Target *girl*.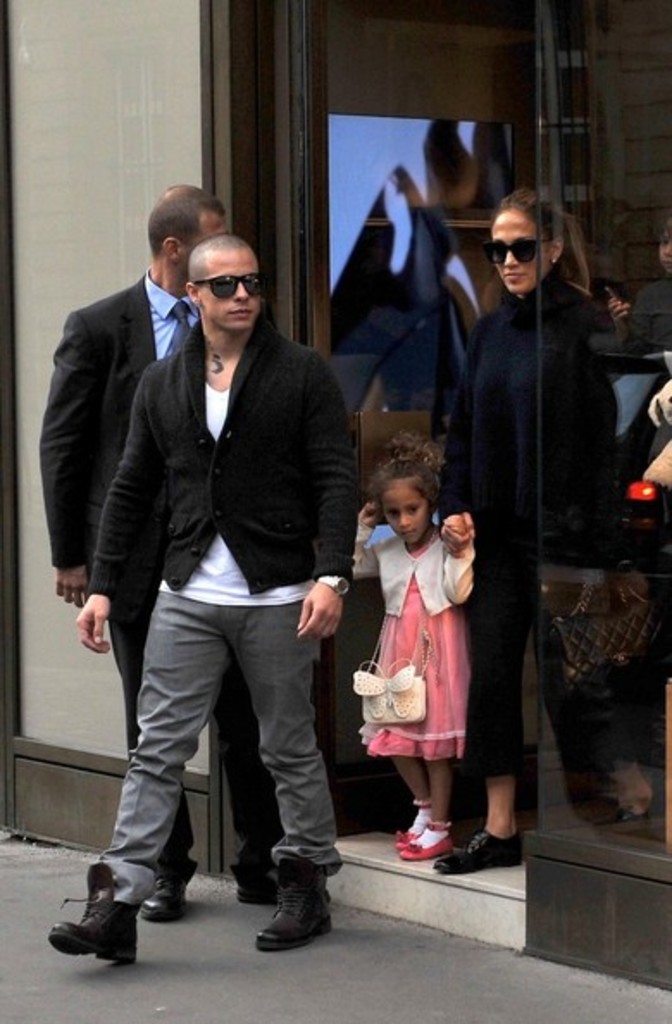
Target region: [x1=352, y1=433, x2=484, y2=859].
